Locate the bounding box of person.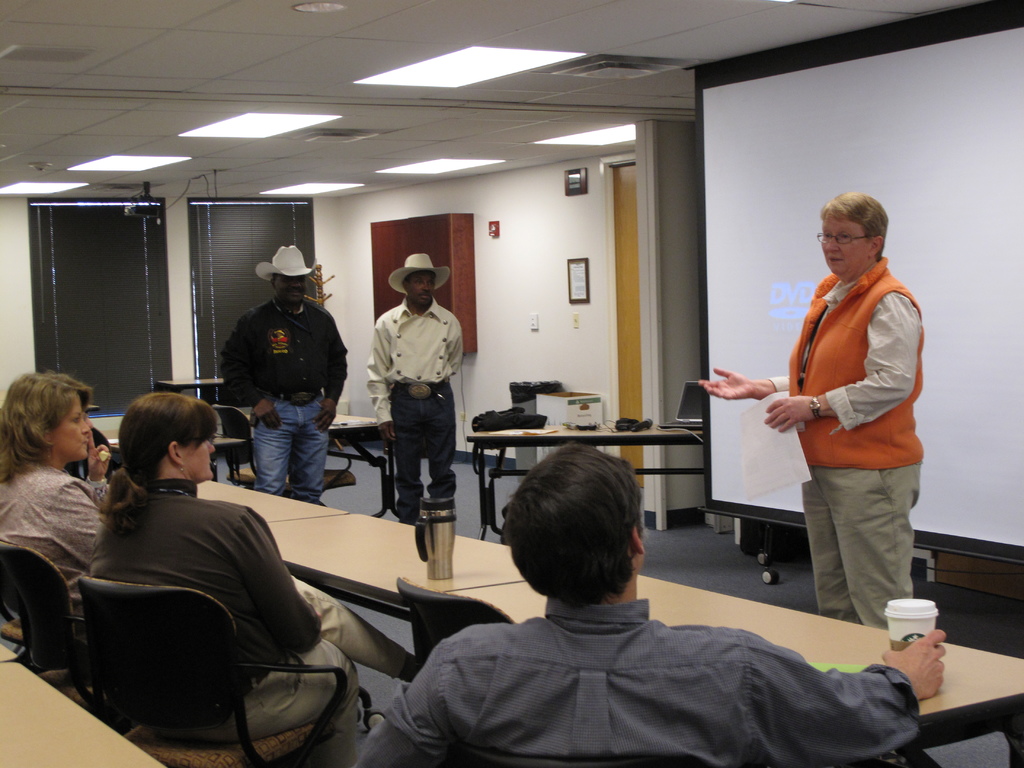
Bounding box: locate(87, 388, 420, 754).
